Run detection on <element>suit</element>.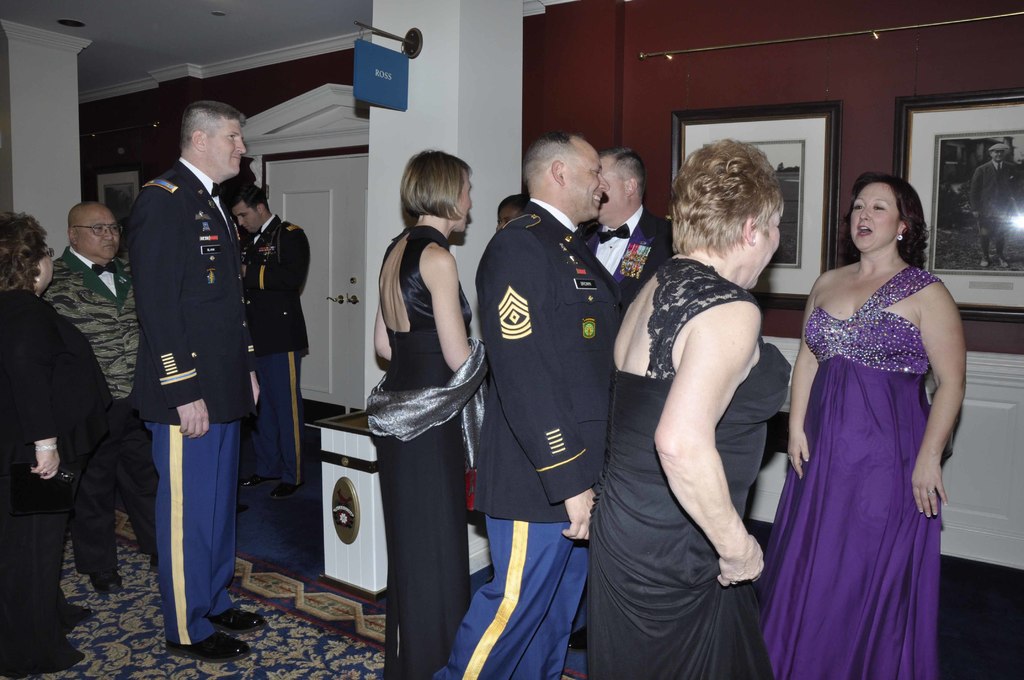
Result: [131,154,257,644].
